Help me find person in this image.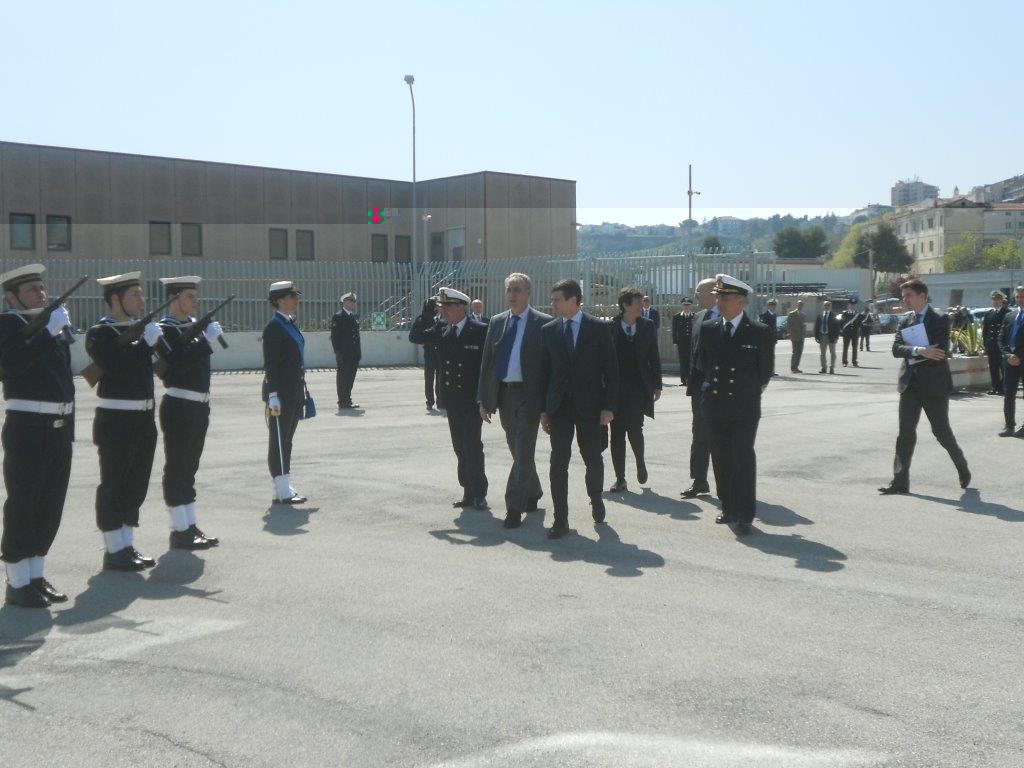
Found it: region(668, 297, 697, 388).
